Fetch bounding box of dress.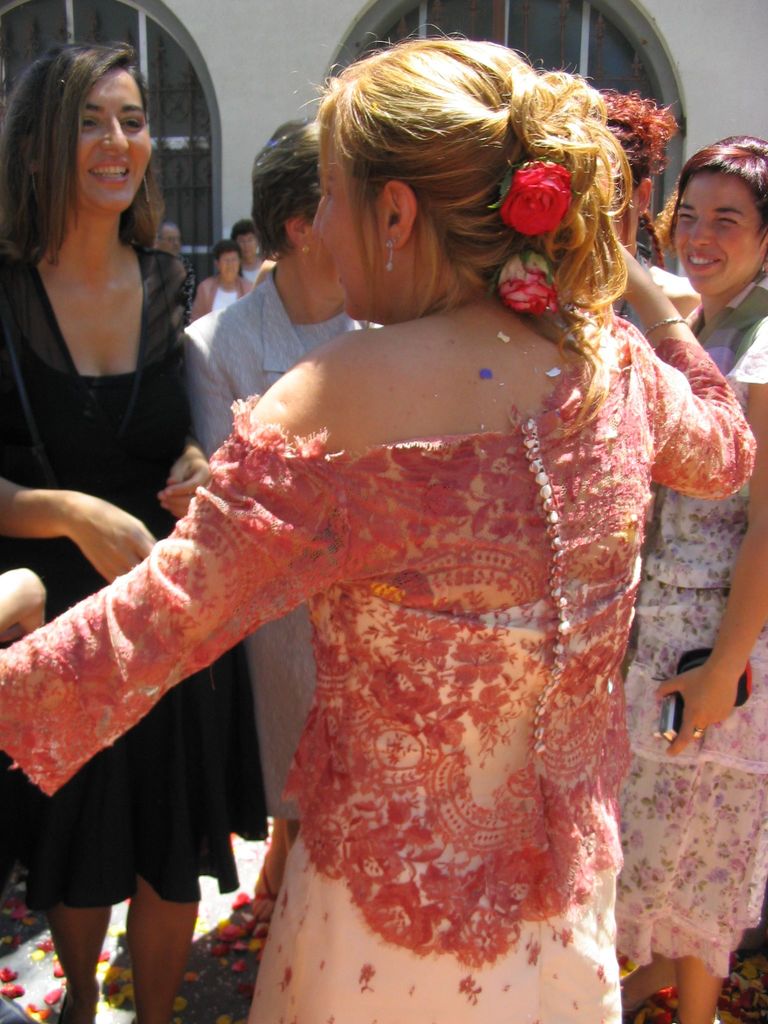
Bbox: x1=248, y1=554, x2=637, y2=1023.
